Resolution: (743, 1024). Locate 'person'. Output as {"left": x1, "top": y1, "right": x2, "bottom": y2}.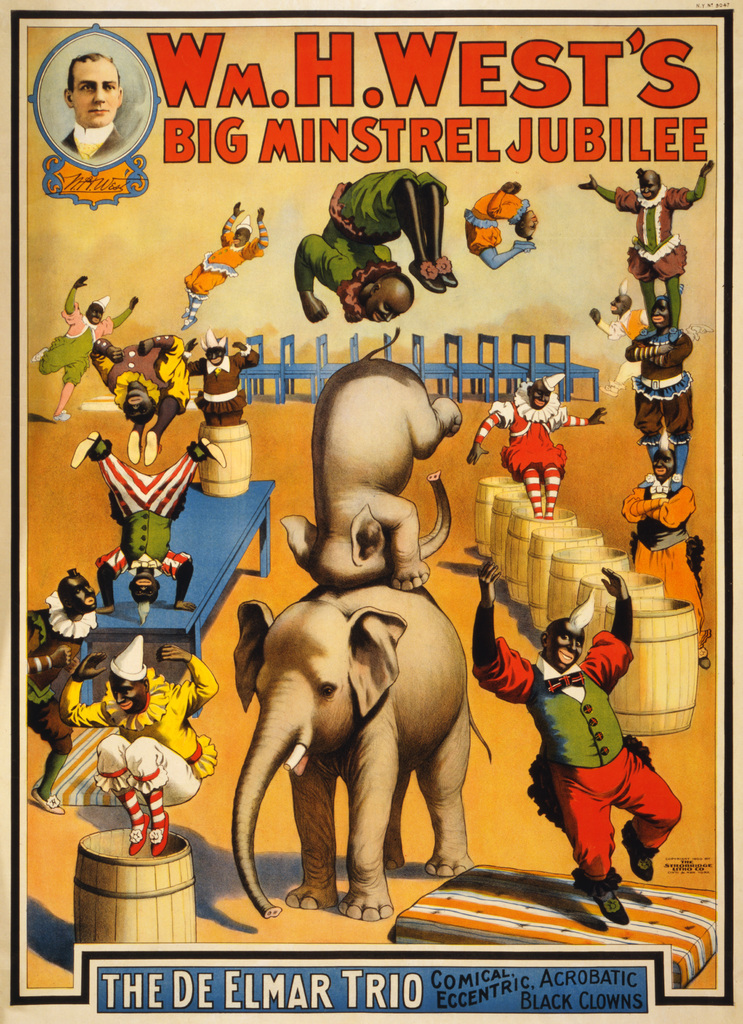
{"left": 469, "top": 556, "right": 685, "bottom": 928}.
